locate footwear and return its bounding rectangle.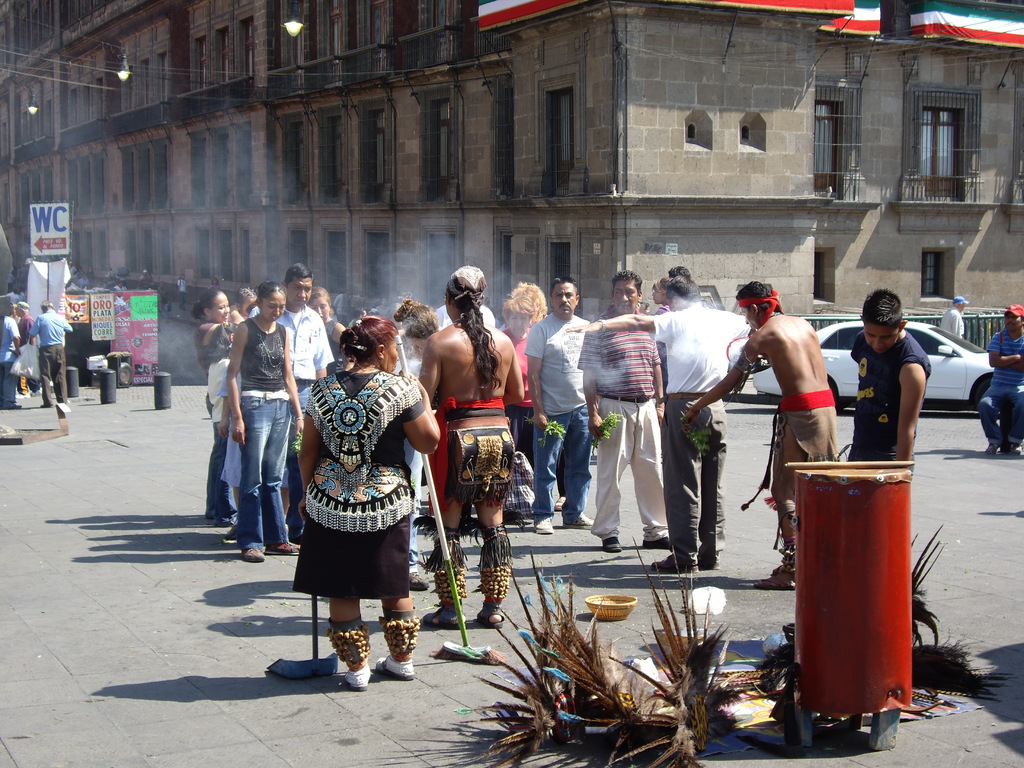
l=241, t=545, r=260, b=563.
